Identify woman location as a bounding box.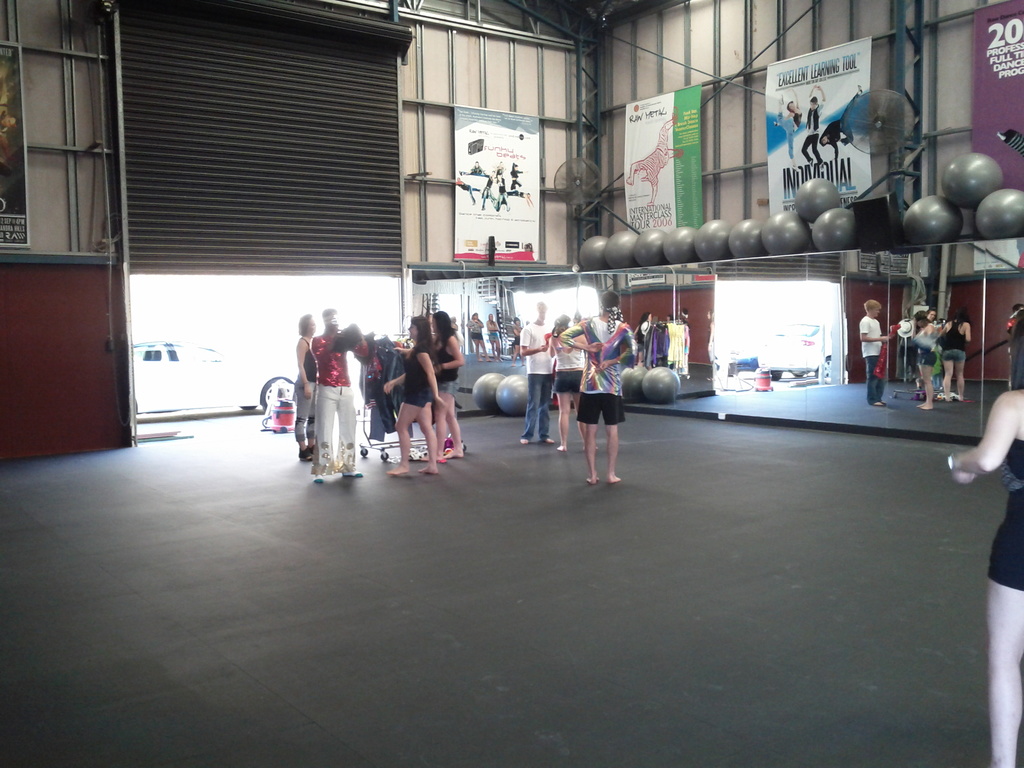
(left=948, top=309, right=1023, bottom=767).
